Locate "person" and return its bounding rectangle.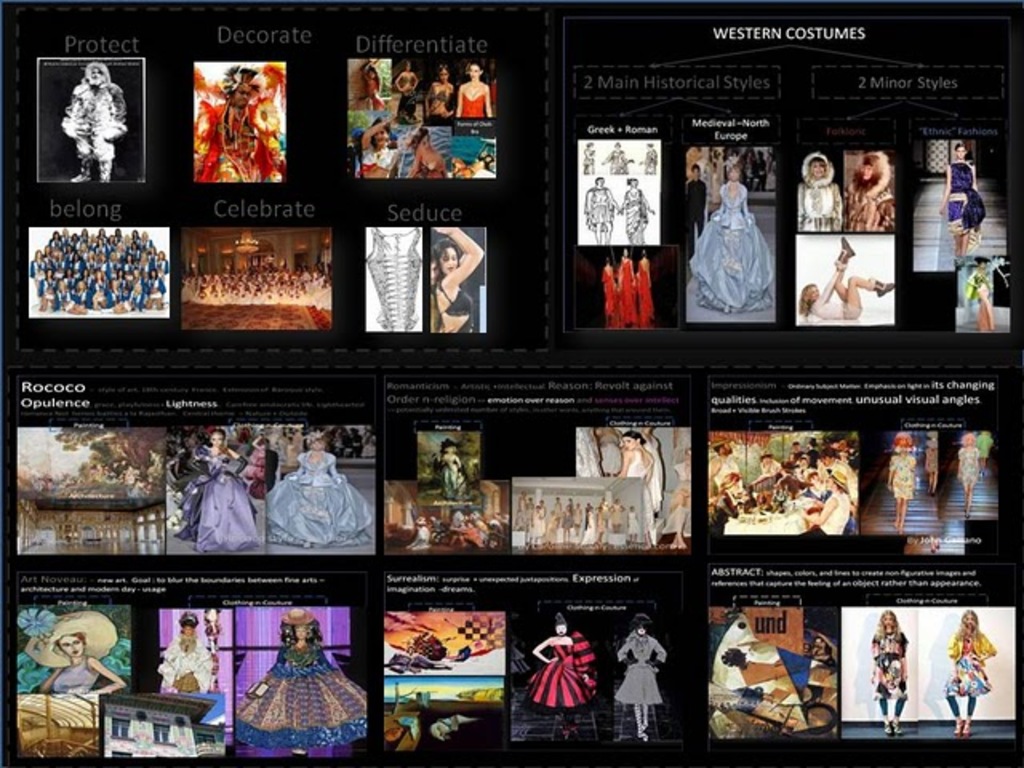
[394,59,419,120].
